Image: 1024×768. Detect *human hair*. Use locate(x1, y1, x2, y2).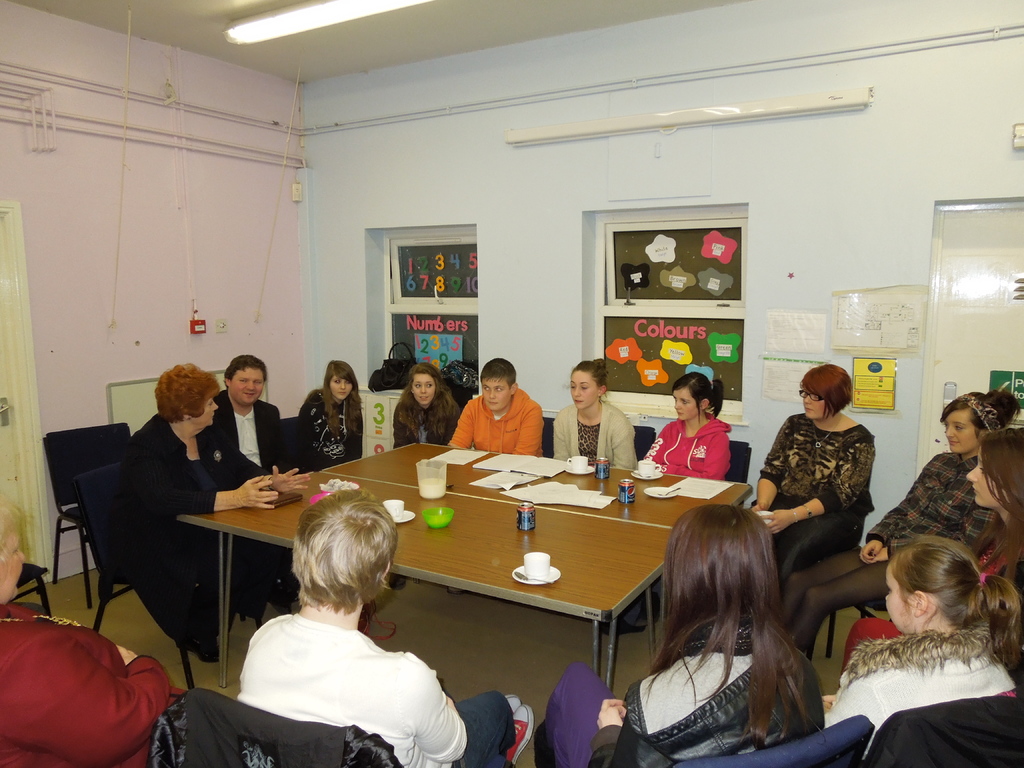
locate(394, 362, 463, 438).
